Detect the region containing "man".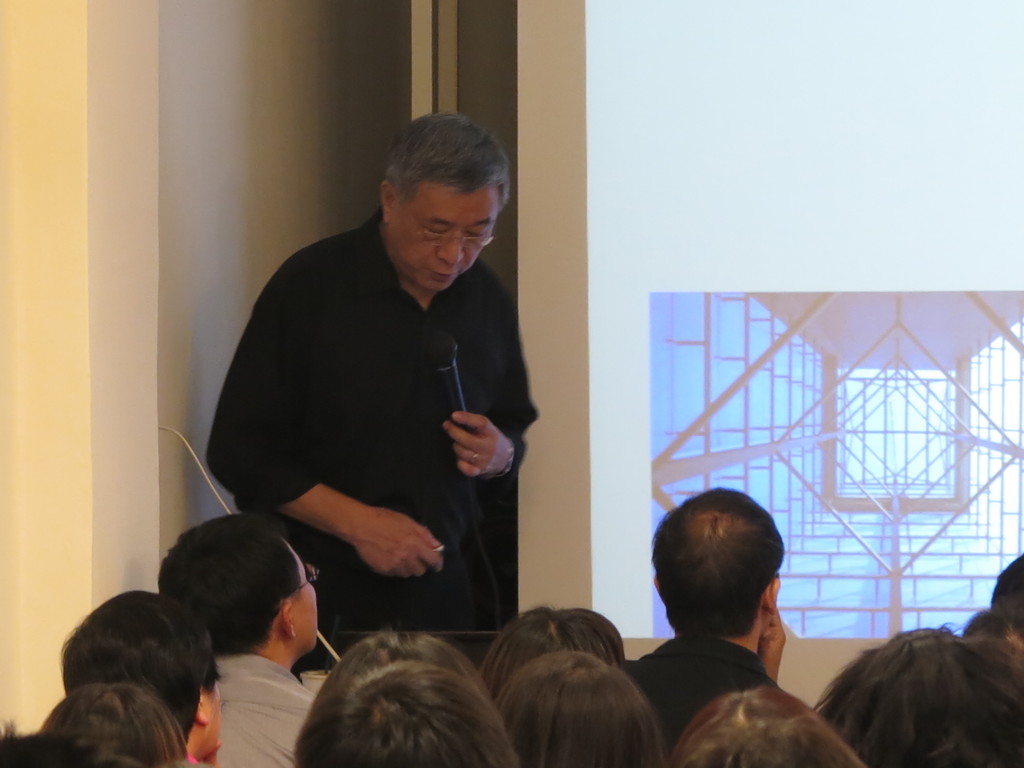
BBox(607, 499, 862, 746).
